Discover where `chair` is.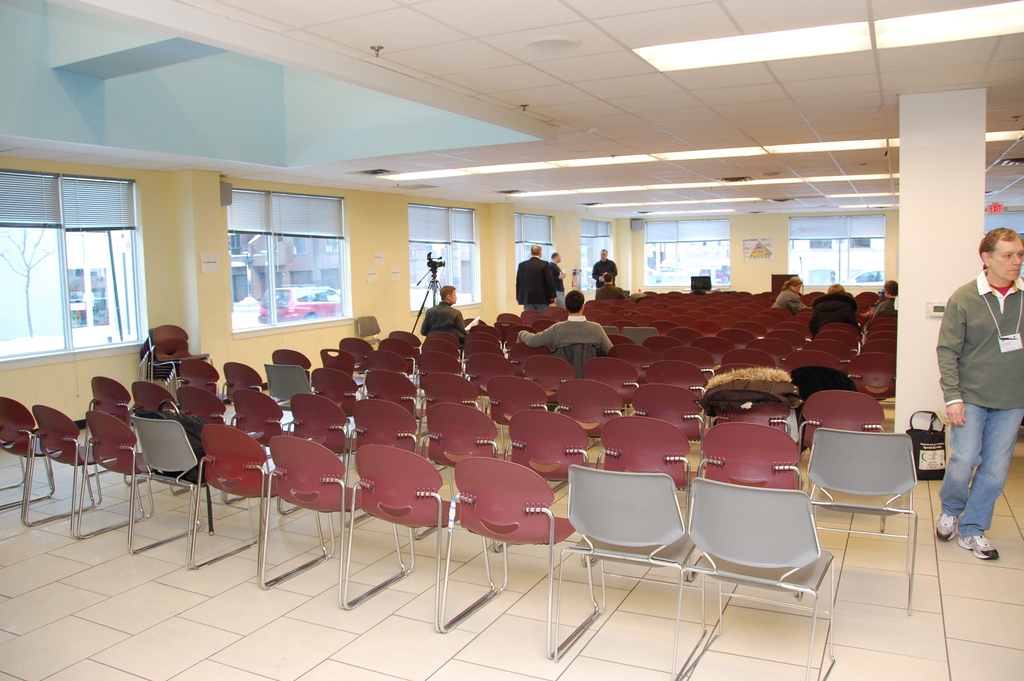
Discovered at locate(561, 465, 706, 628).
